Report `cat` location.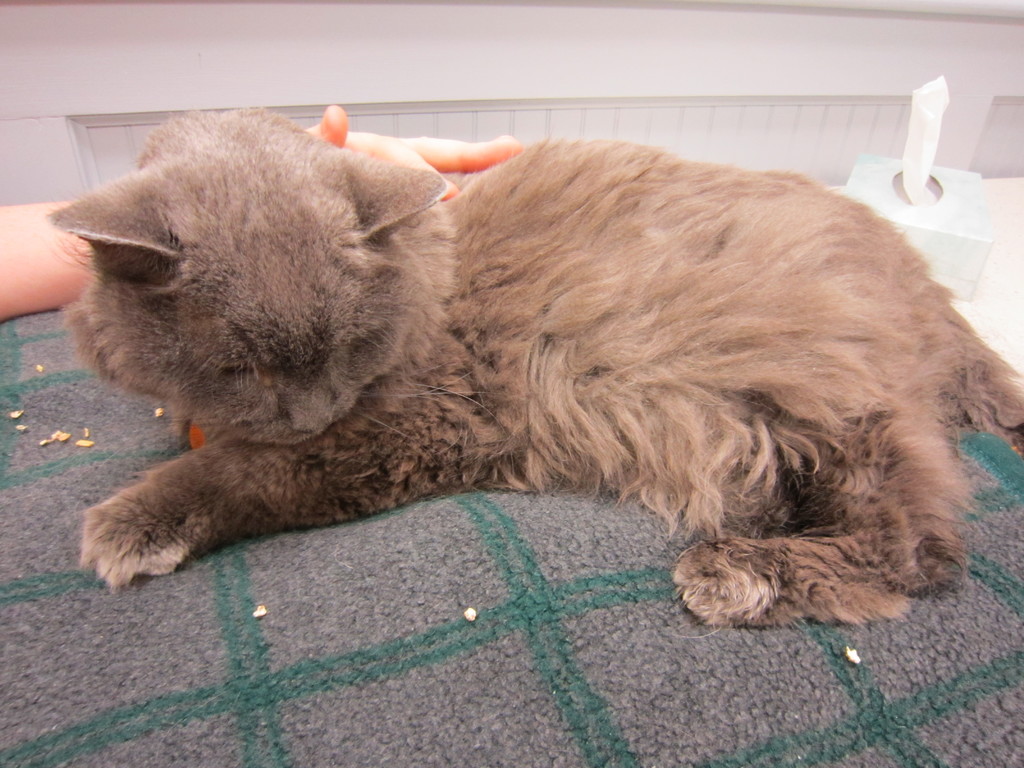
Report: box(38, 99, 1023, 637).
